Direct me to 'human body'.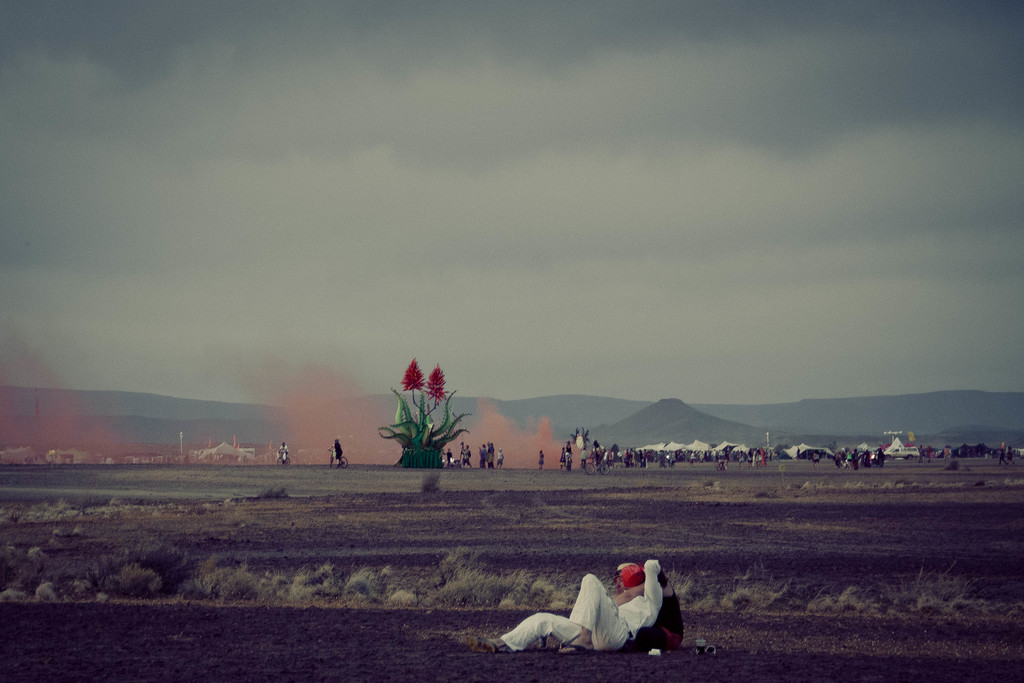
Direction: BBox(486, 569, 674, 666).
